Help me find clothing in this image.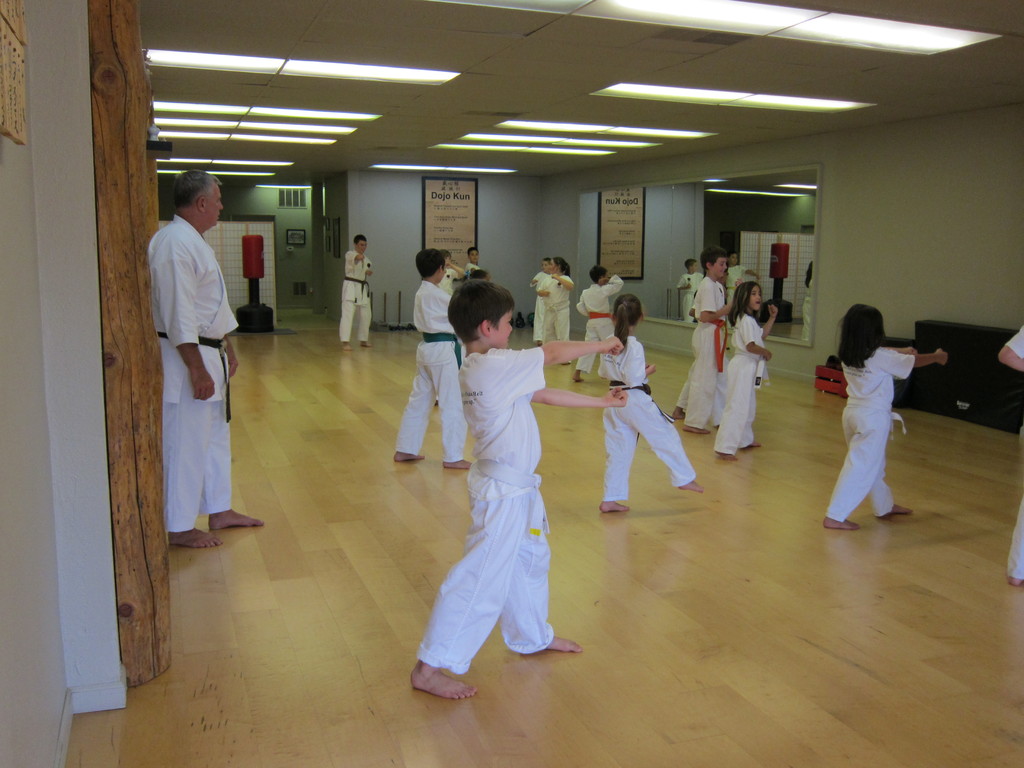
Found it: bbox=(152, 209, 232, 527).
